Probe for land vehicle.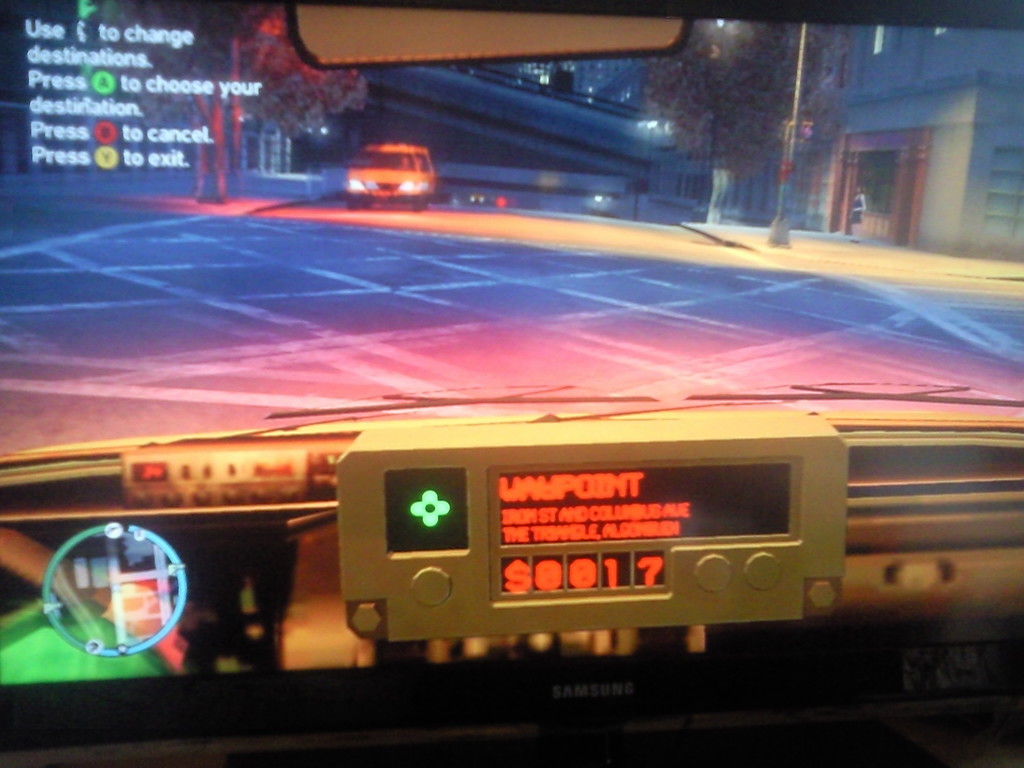
Probe result: 343/146/433/204.
